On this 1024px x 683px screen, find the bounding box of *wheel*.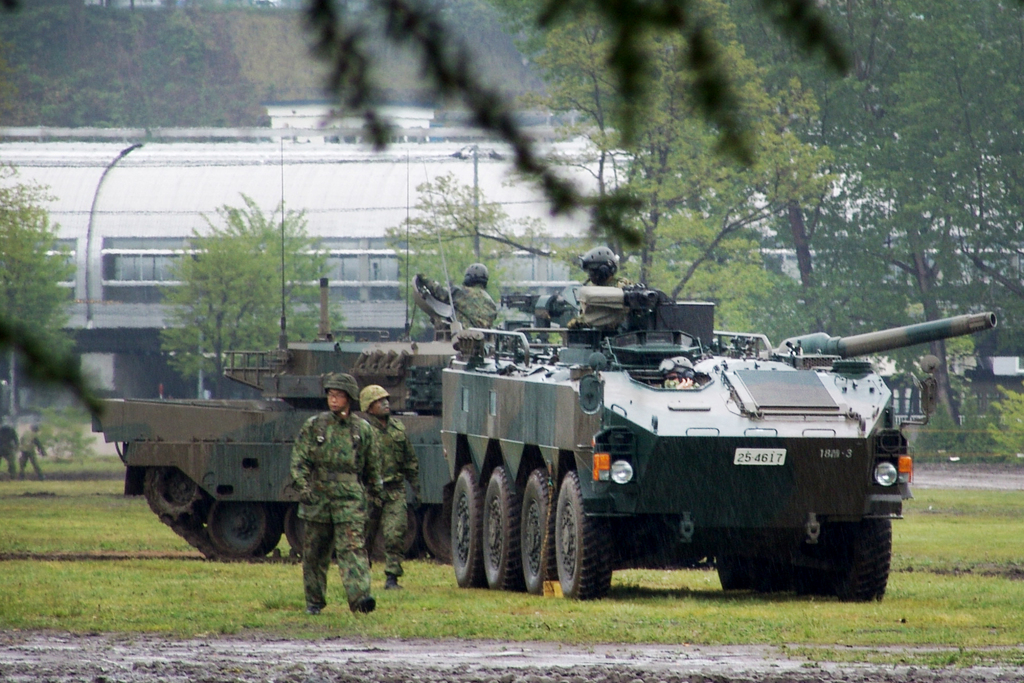
Bounding box: 147,468,206,520.
